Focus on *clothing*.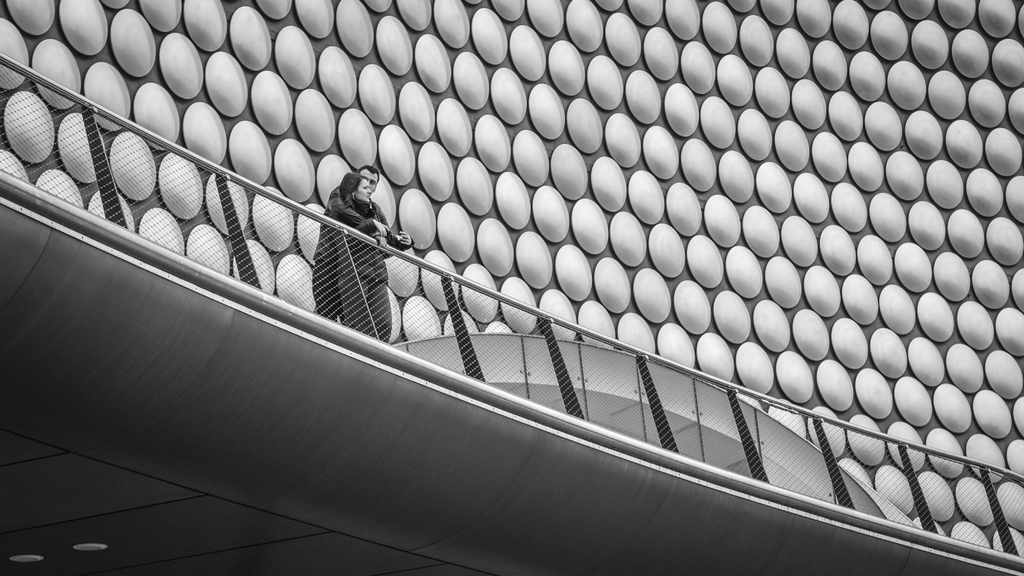
Focused at (x1=310, y1=179, x2=414, y2=320).
